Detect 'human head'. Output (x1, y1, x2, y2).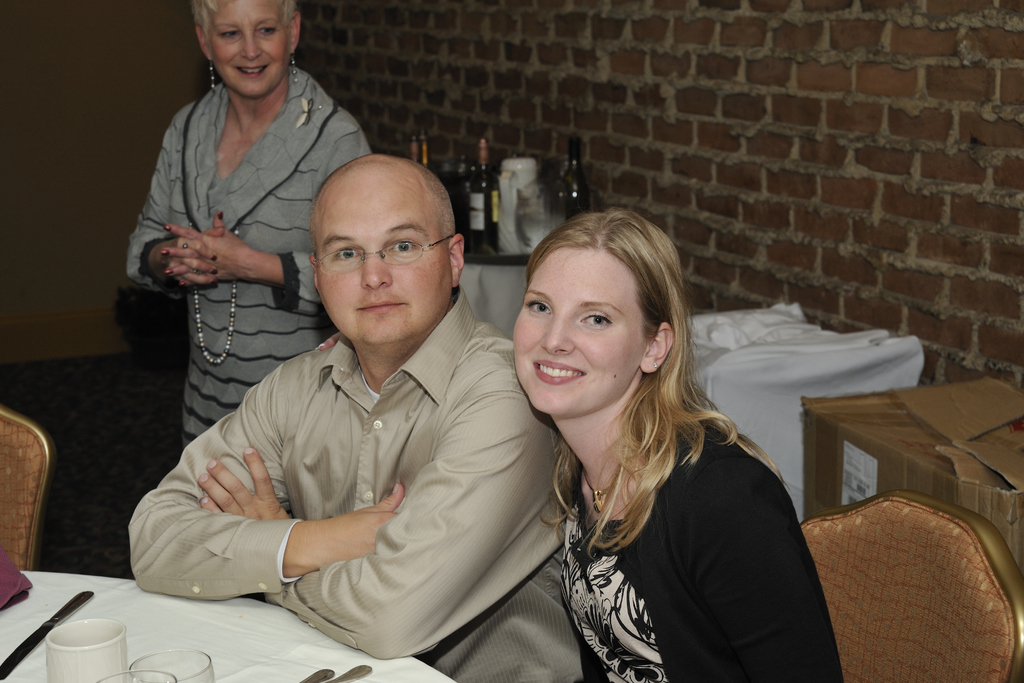
(308, 153, 465, 346).
